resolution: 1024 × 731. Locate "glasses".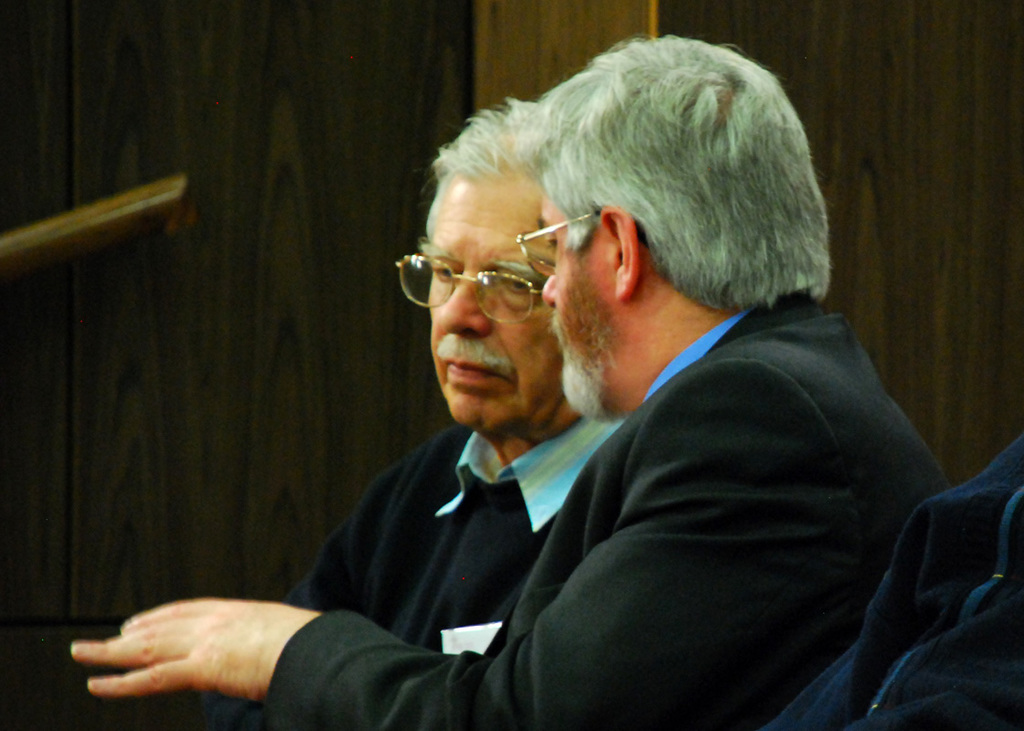
left=401, top=244, right=578, bottom=309.
